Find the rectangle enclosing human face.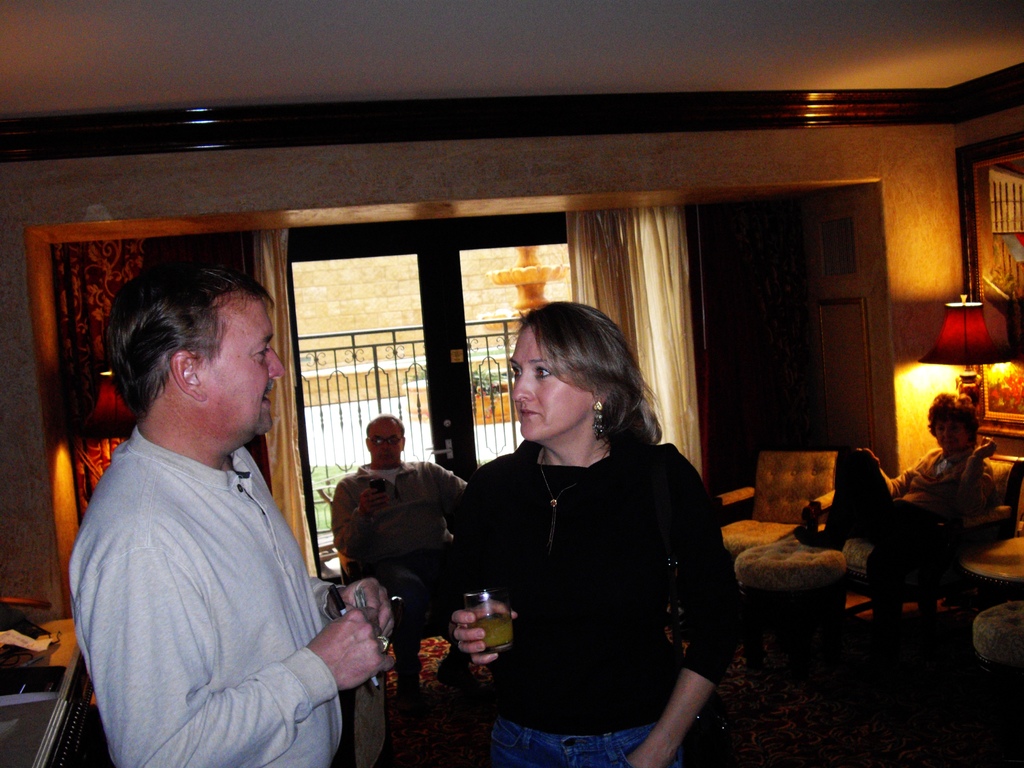
(366,423,399,467).
